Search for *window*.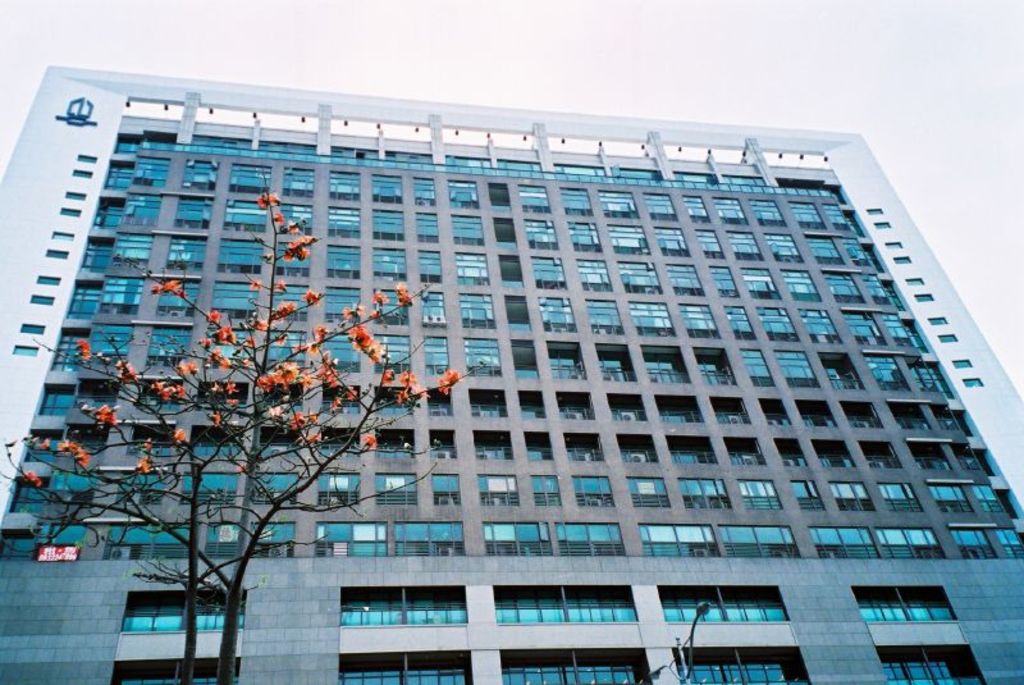
Found at {"left": 374, "top": 209, "right": 403, "bottom": 239}.
